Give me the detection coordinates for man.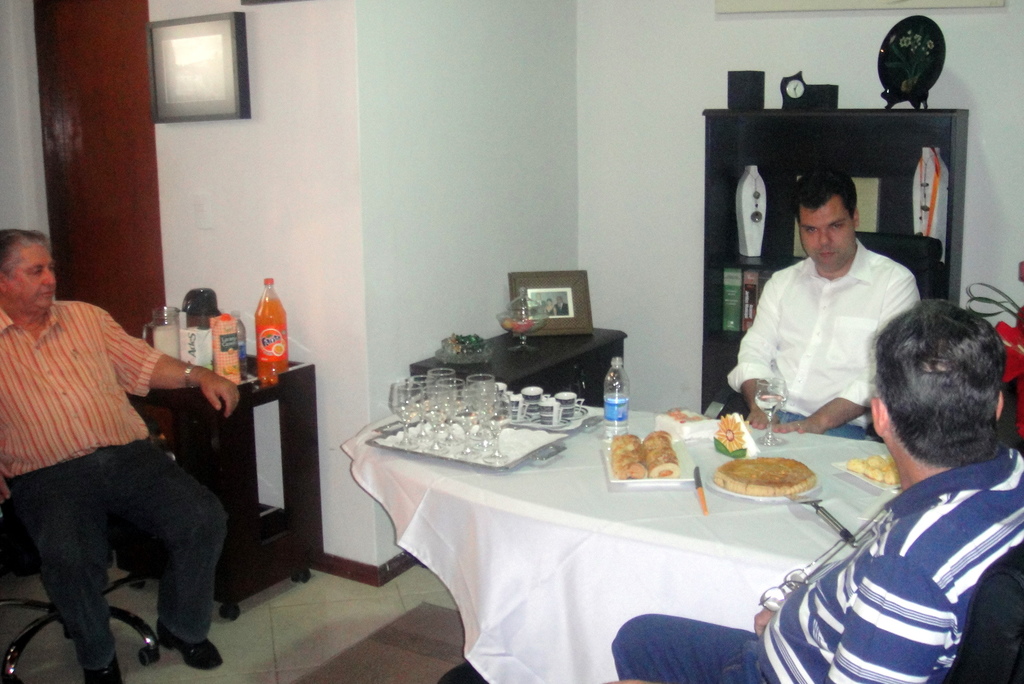
722 166 927 442.
